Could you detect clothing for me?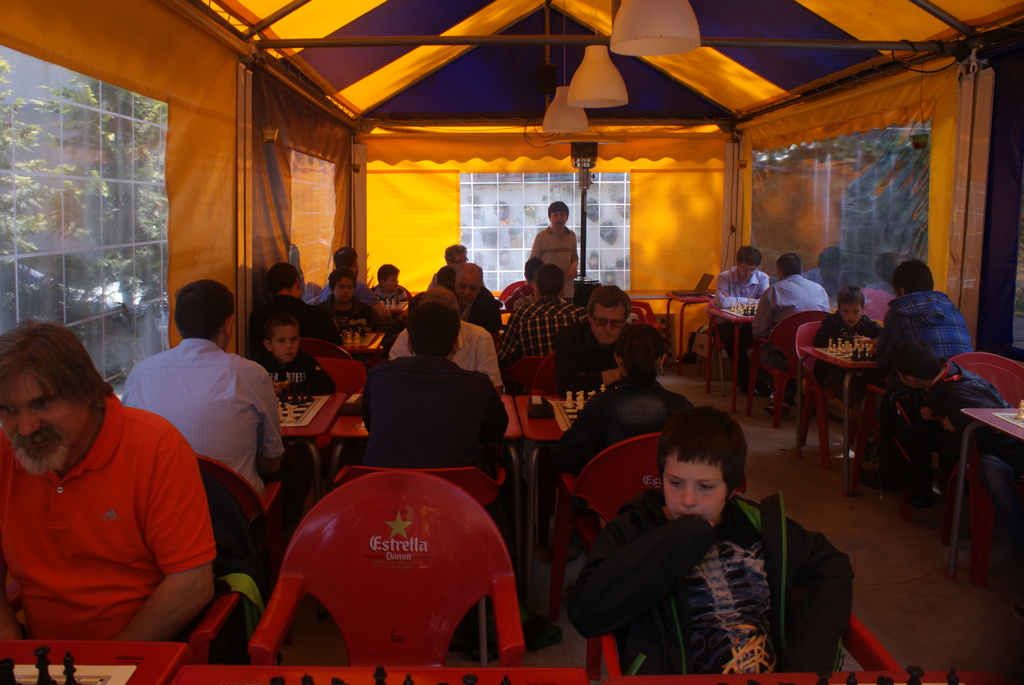
Detection result: (258,294,335,336).
